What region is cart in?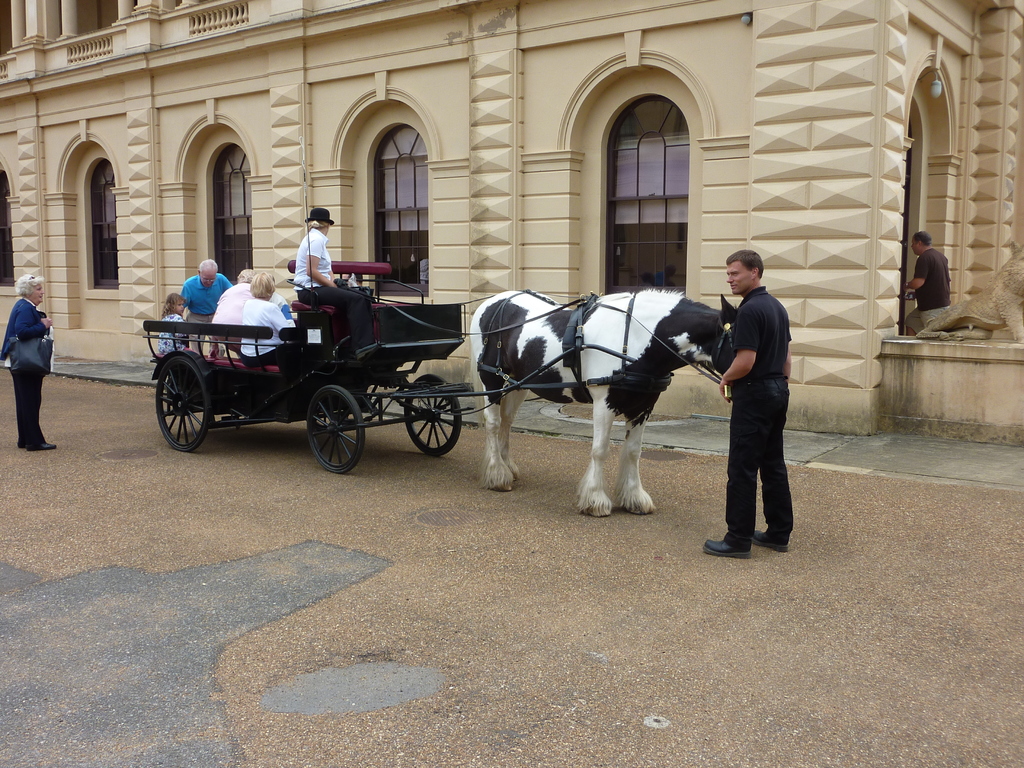
crop(141, 259, 644, 475).
